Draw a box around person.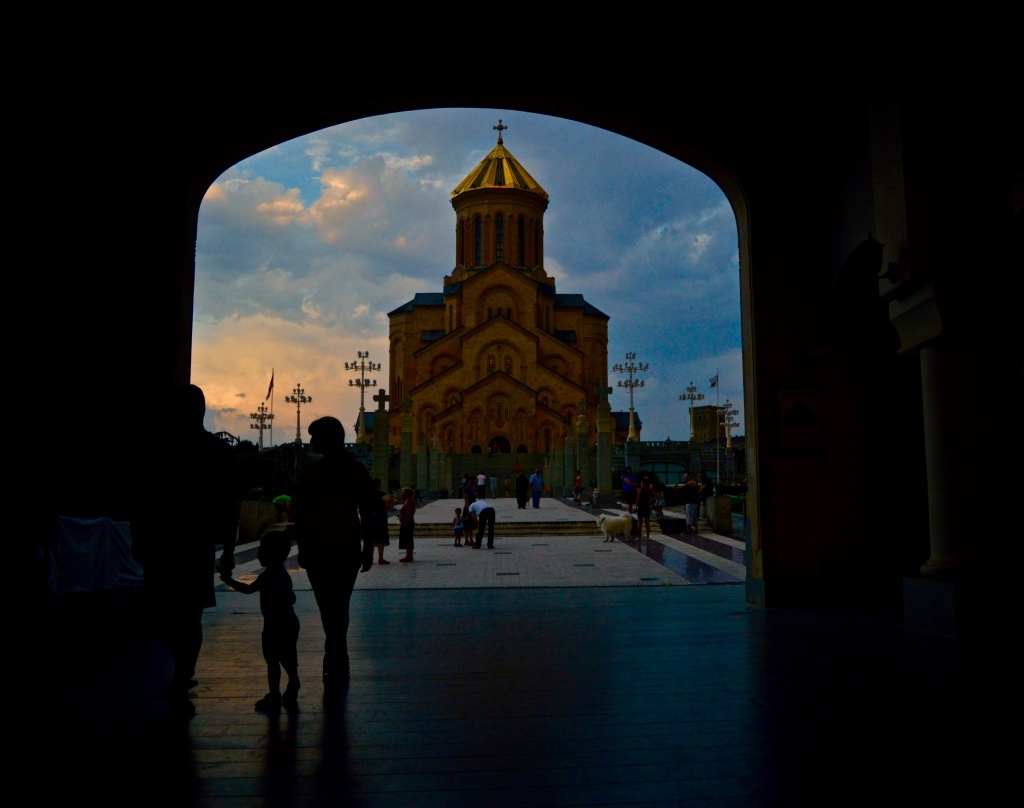
(left=224, top=520, right=302, bottom=709).
